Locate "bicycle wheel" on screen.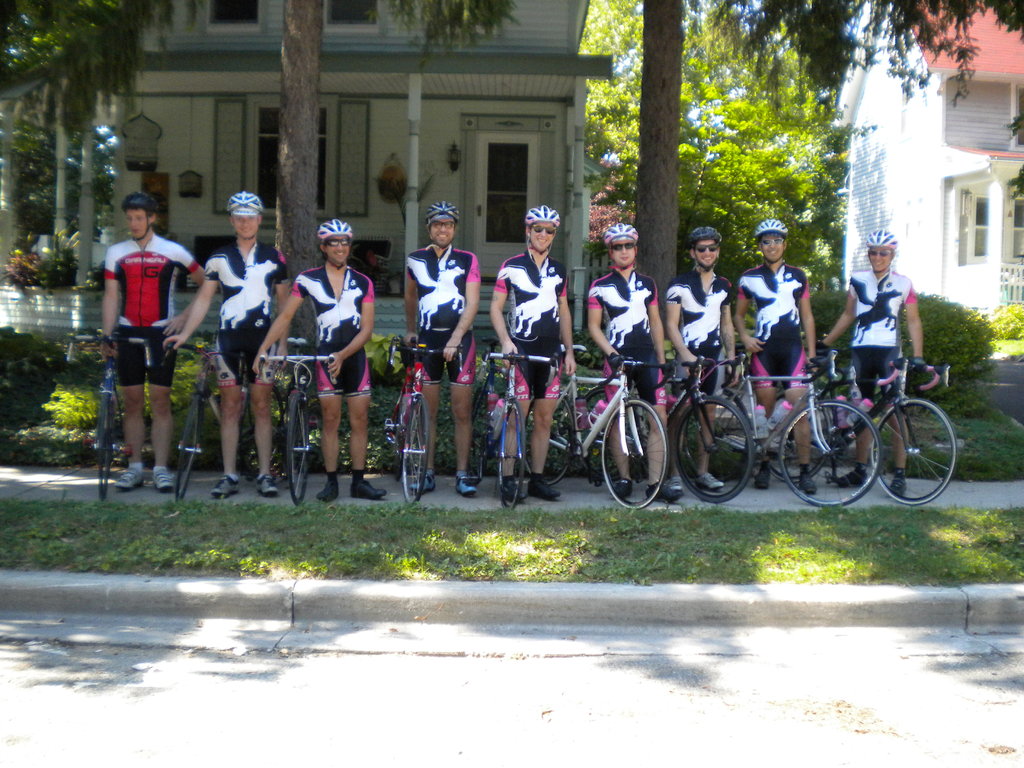
On screen at locate(401, 395, 433, 506).
